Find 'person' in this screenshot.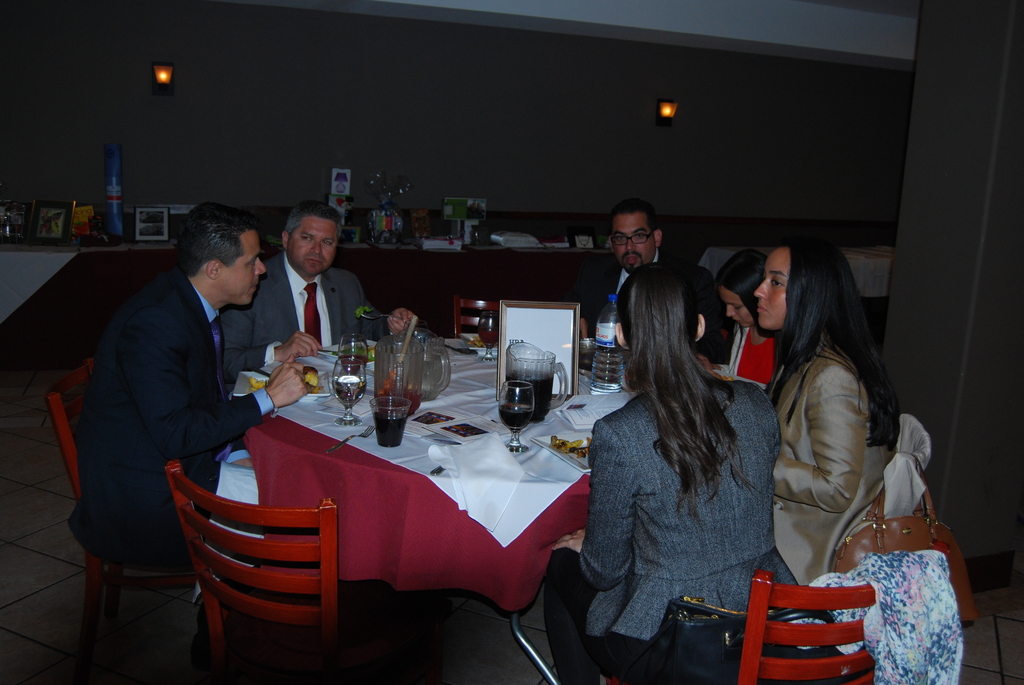
The bounding box for 'person' is [221, 206, 417, 379].
